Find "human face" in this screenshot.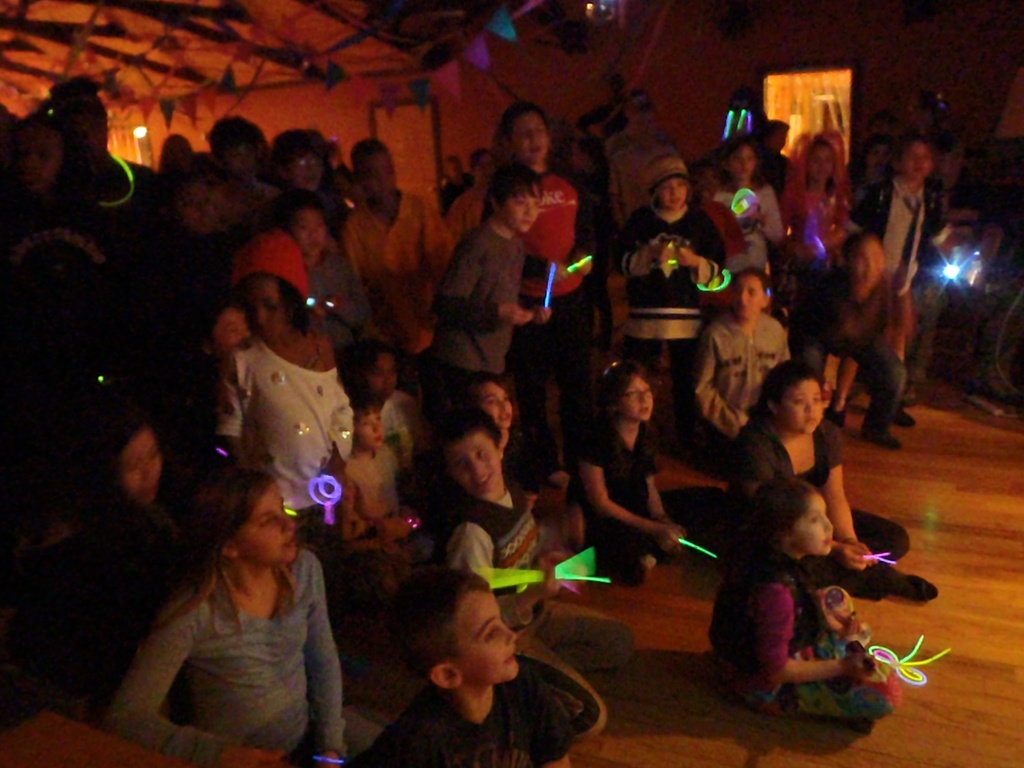
The bounding box for "human face" is [left=218, top=141, right=257, bottom=179].
